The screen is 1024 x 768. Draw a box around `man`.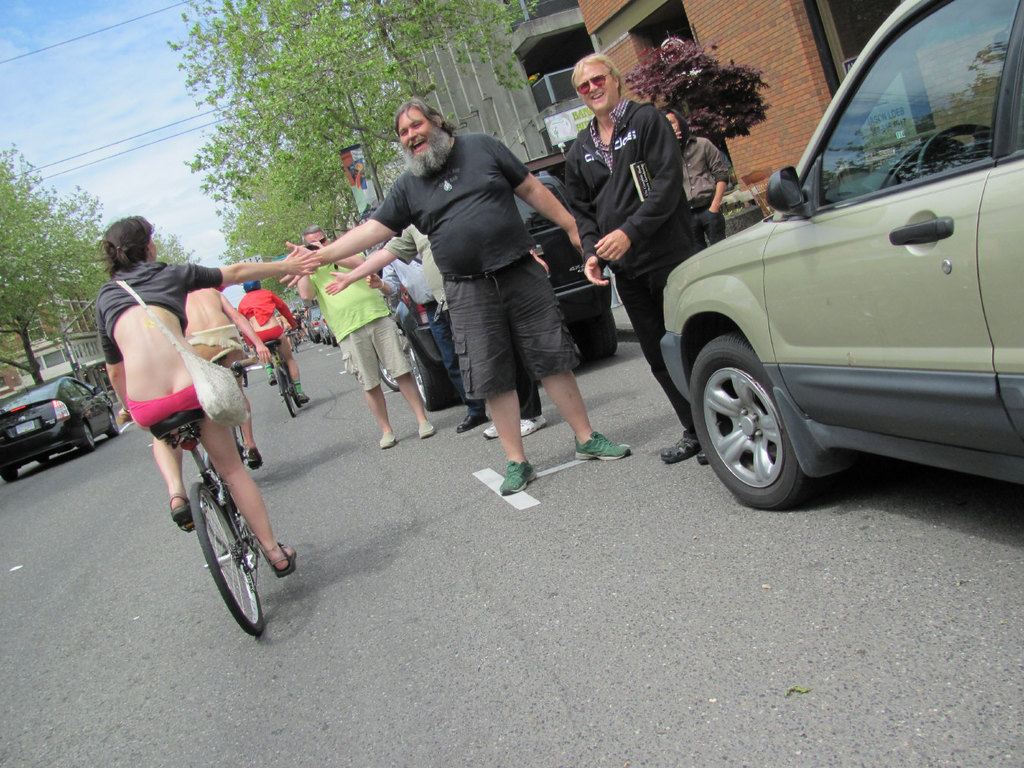
[664,104,732,252].
